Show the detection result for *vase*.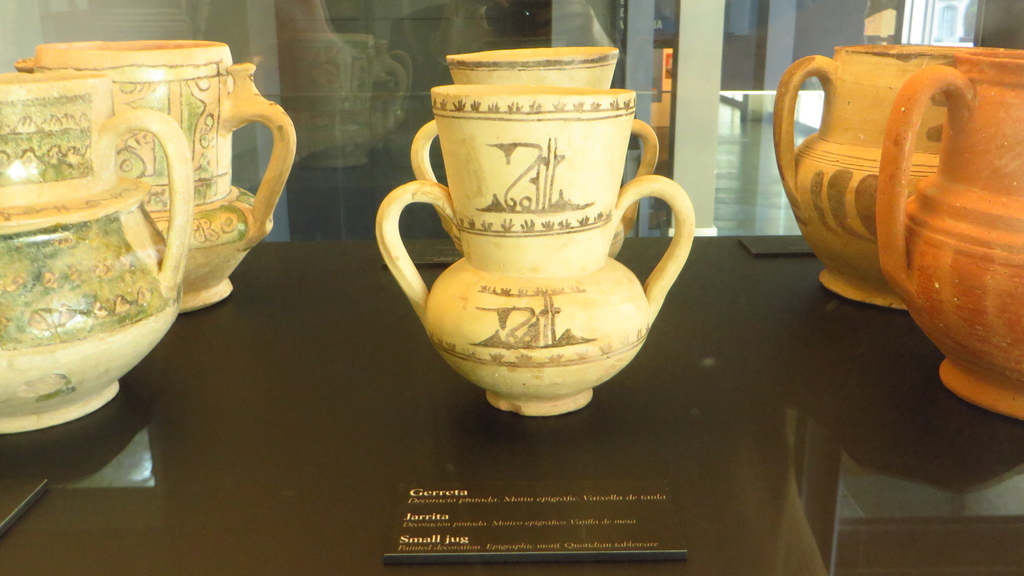
(771, 41, 1005, 302).
